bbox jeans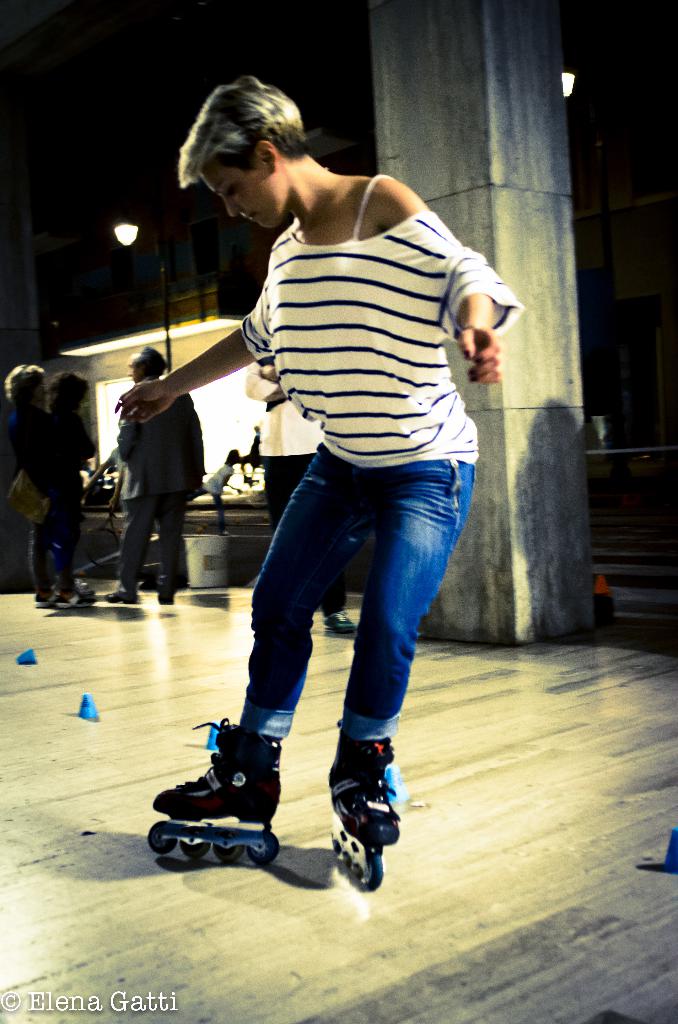
BBox(34, 518, 76, 595)
